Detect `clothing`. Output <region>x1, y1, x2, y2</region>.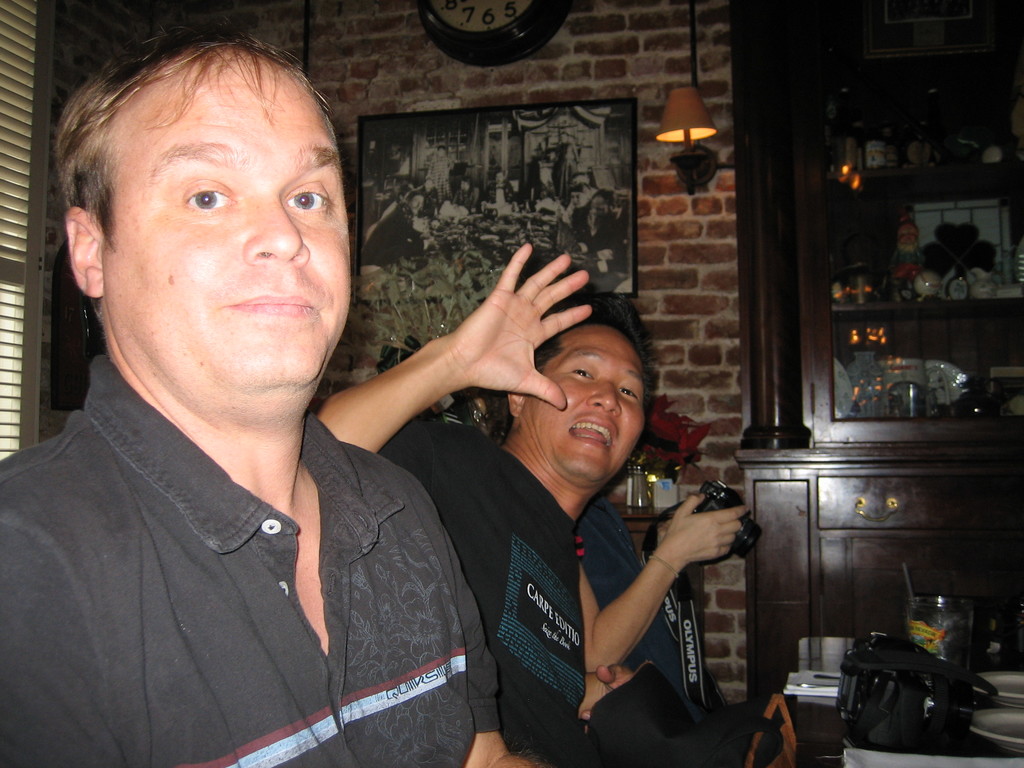
<region>0, 344, 501, 767</region>.
